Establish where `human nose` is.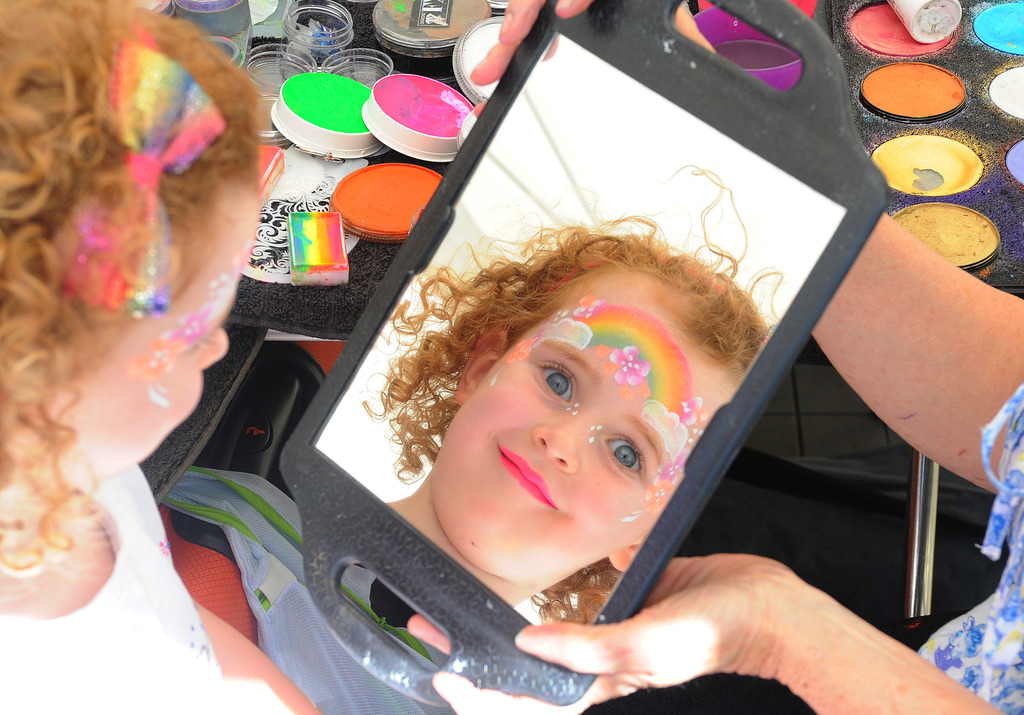
Established at {"left": 198, "top": 328, "right": 230, "bottom": 372}.
